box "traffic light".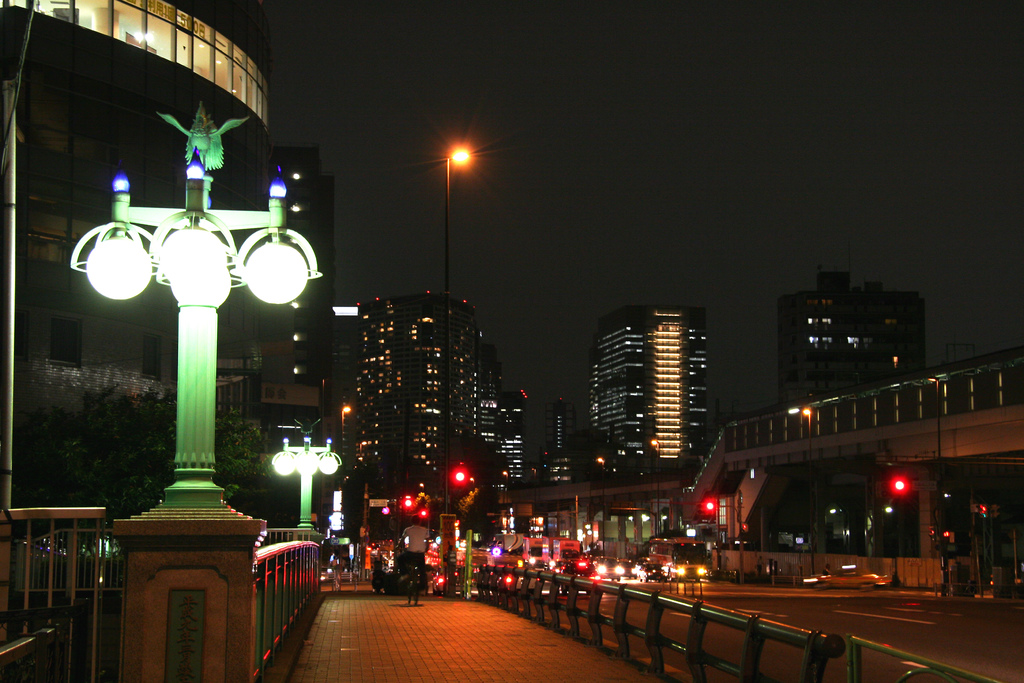
box=[876, 479, 904, 500].
